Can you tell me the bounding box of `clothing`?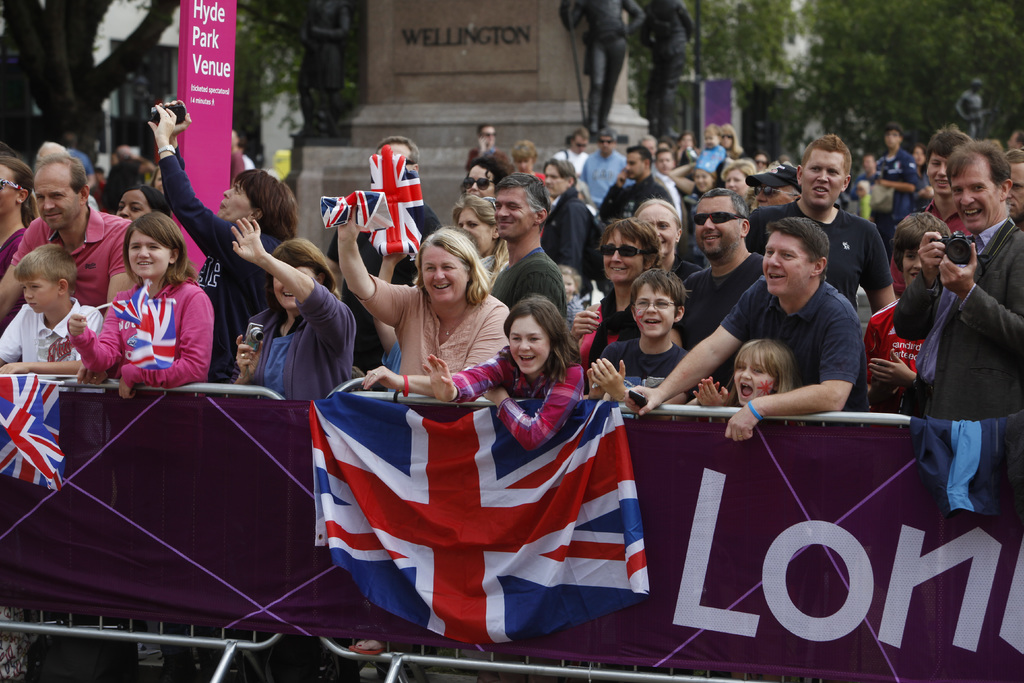
(left=155, top=155, right=278, bottom=381).
